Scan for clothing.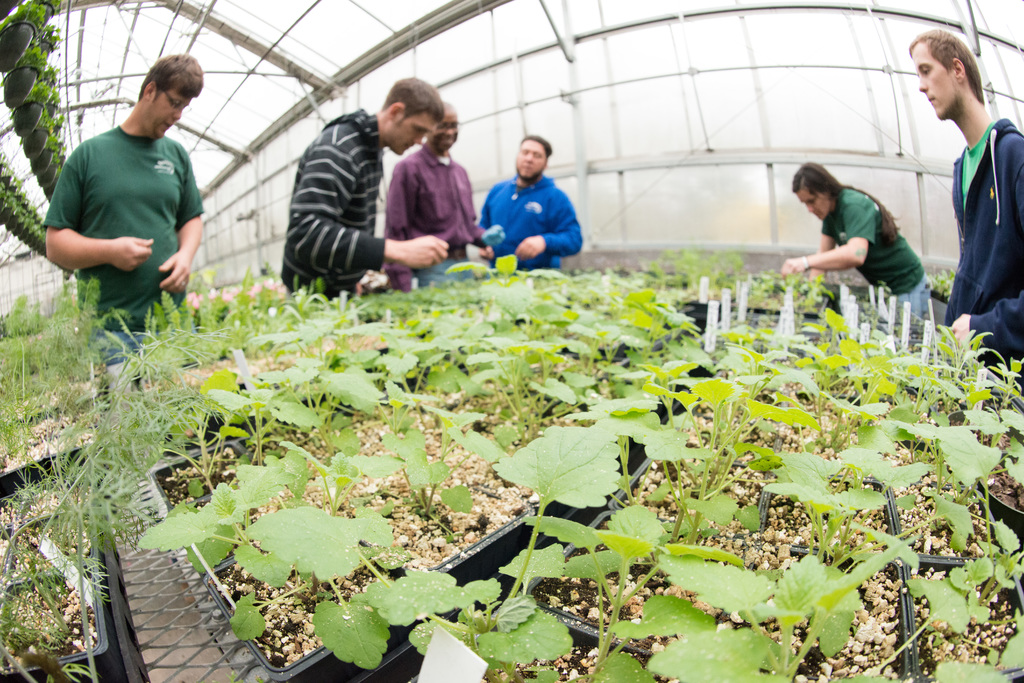
Scan result: x1=942 y1=120 x2=1023 y2=378.
